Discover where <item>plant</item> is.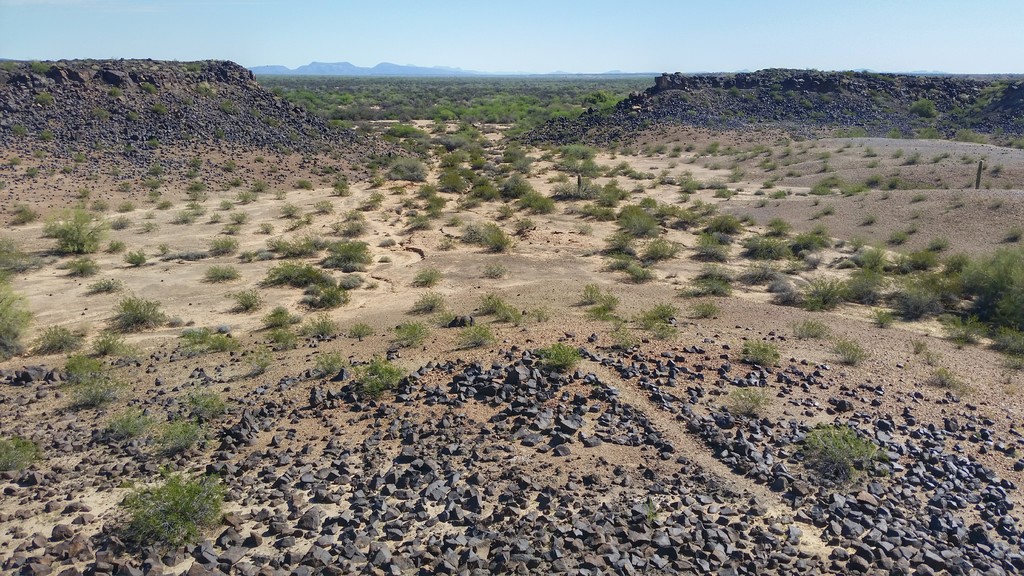
Discovered at left=216, top=100, right=233, bottom=114.
